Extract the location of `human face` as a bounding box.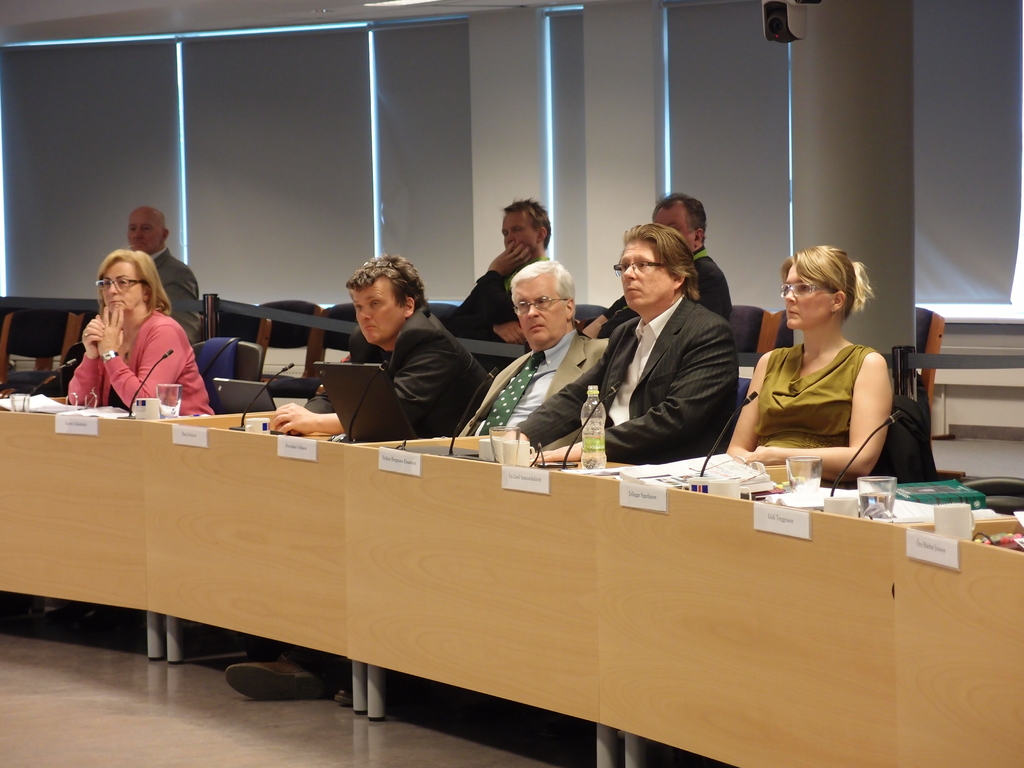
rect(515, 273, 566, 345).
